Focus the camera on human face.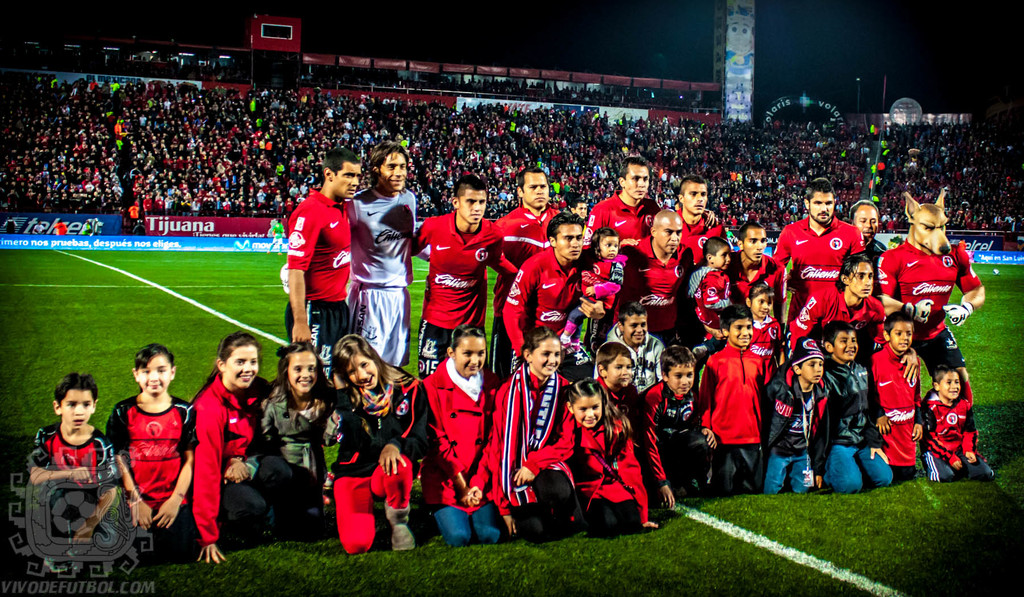
Focus region: [left=523, top=173, right=545, bottom=208].
